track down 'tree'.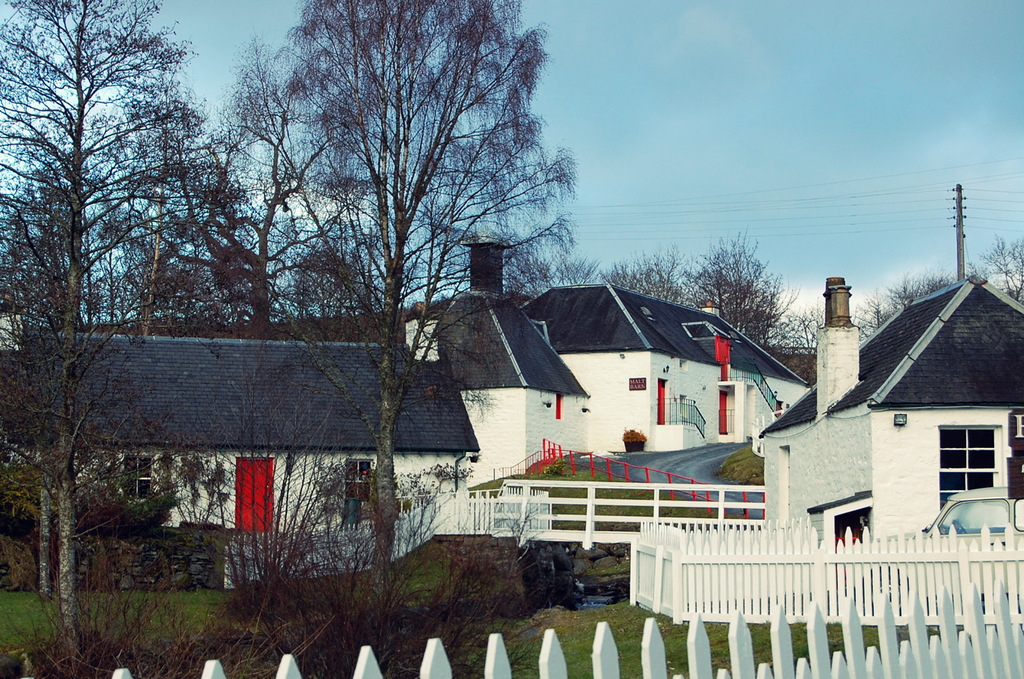
Tracked to box=[680, 228, 793, 337].
